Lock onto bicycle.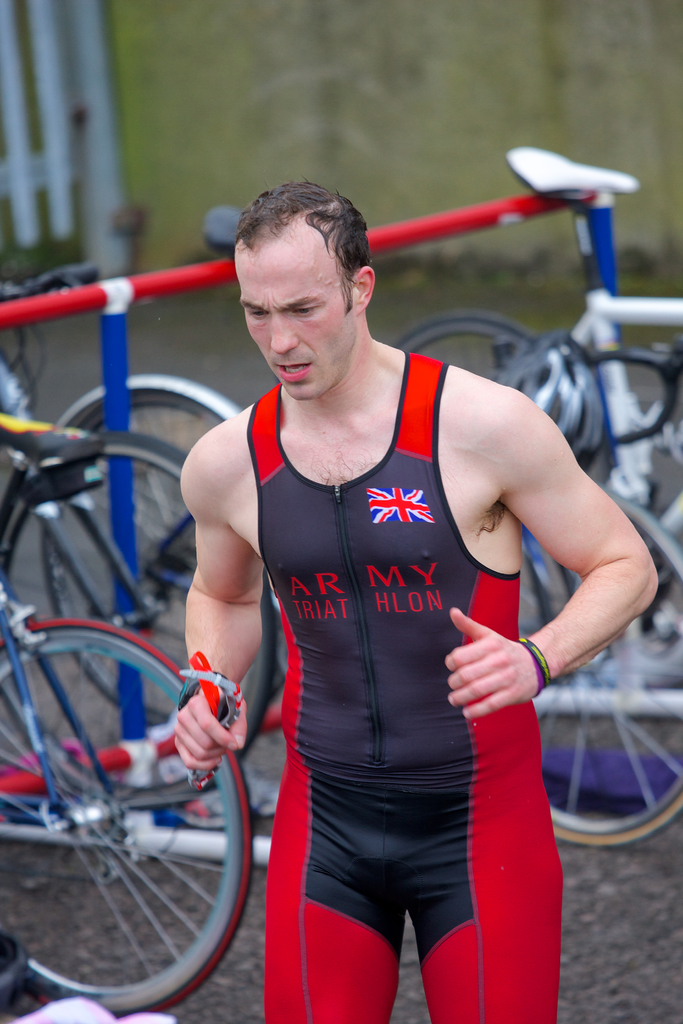
Locked: Rect(3, 541, 304, 1023).
